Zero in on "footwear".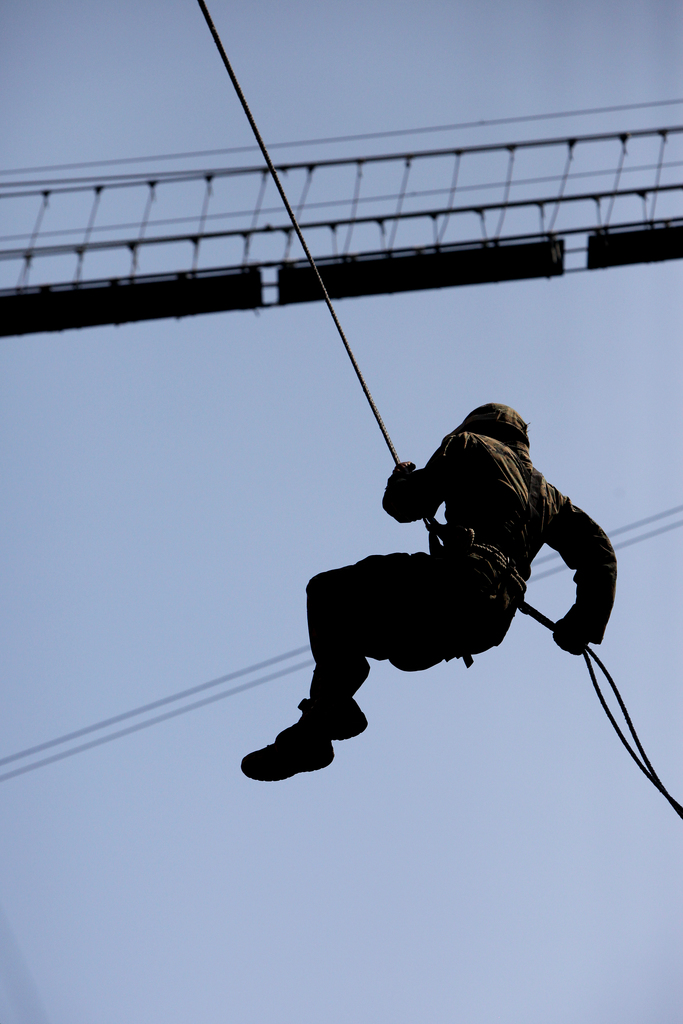
Zeroed in: left=251, top=711, right=358, bottom=795.
